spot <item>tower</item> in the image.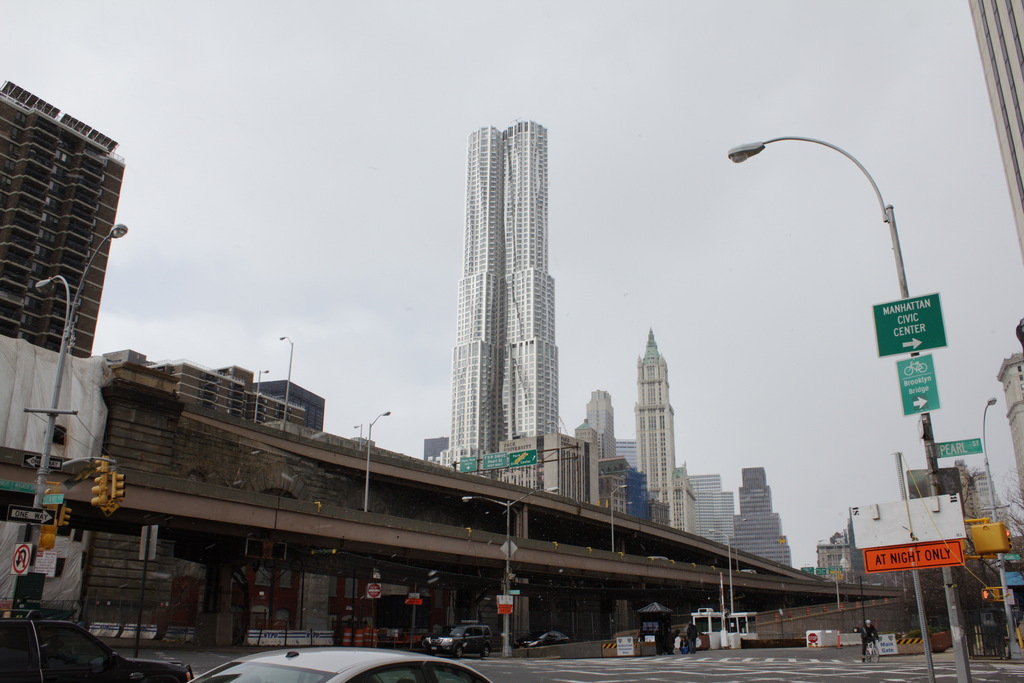
<item>tower</item> found at BBox(968, 0, 1023, 265).
